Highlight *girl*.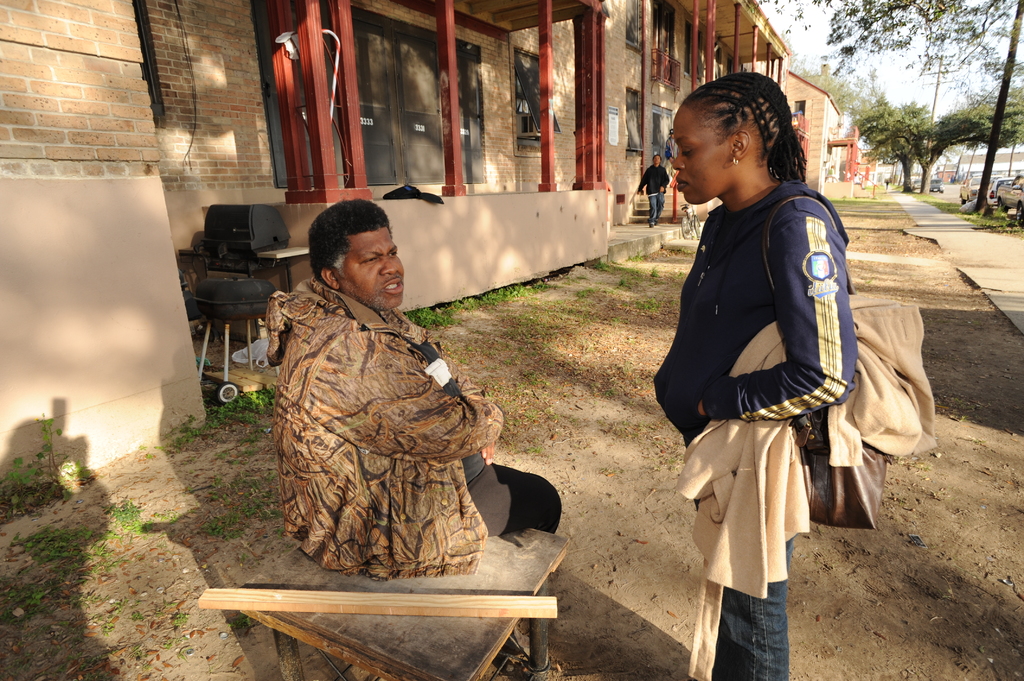
Highlighted region: (652, 70, 855, 680).
